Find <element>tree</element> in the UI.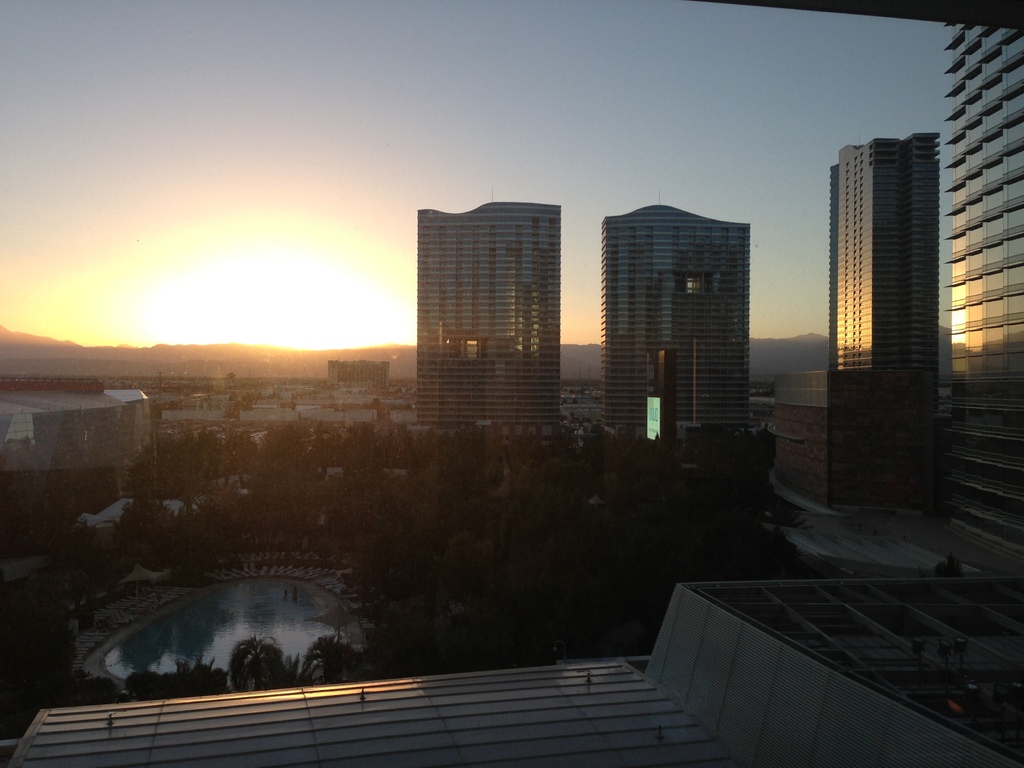
UI element at region(426, 444, 479, 503).
